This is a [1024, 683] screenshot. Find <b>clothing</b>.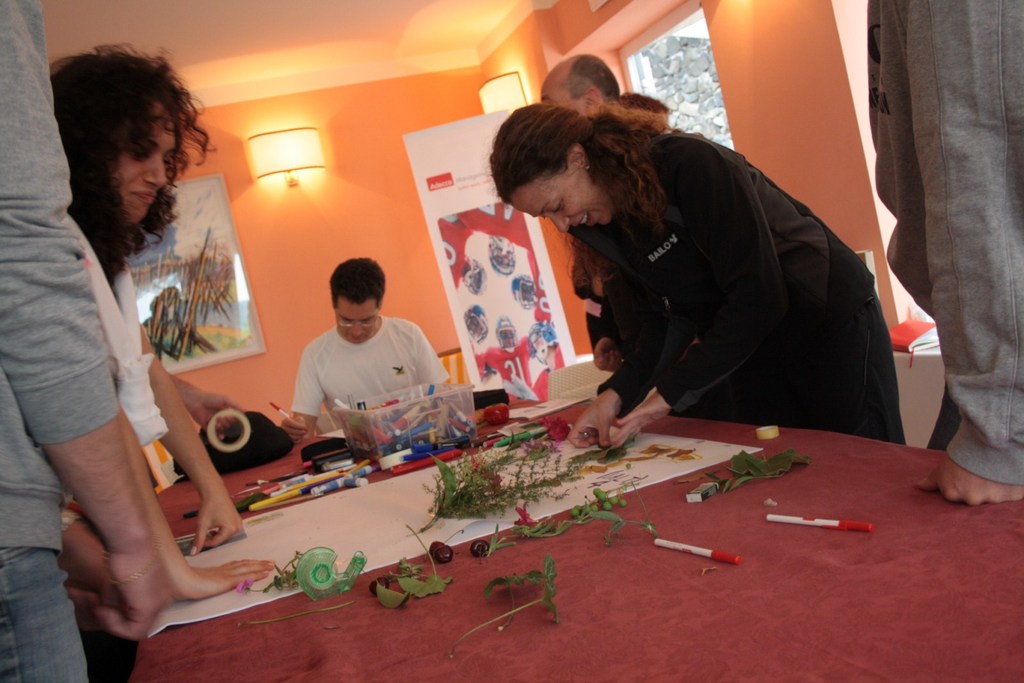
Bounding box: [567,88,705,353].
